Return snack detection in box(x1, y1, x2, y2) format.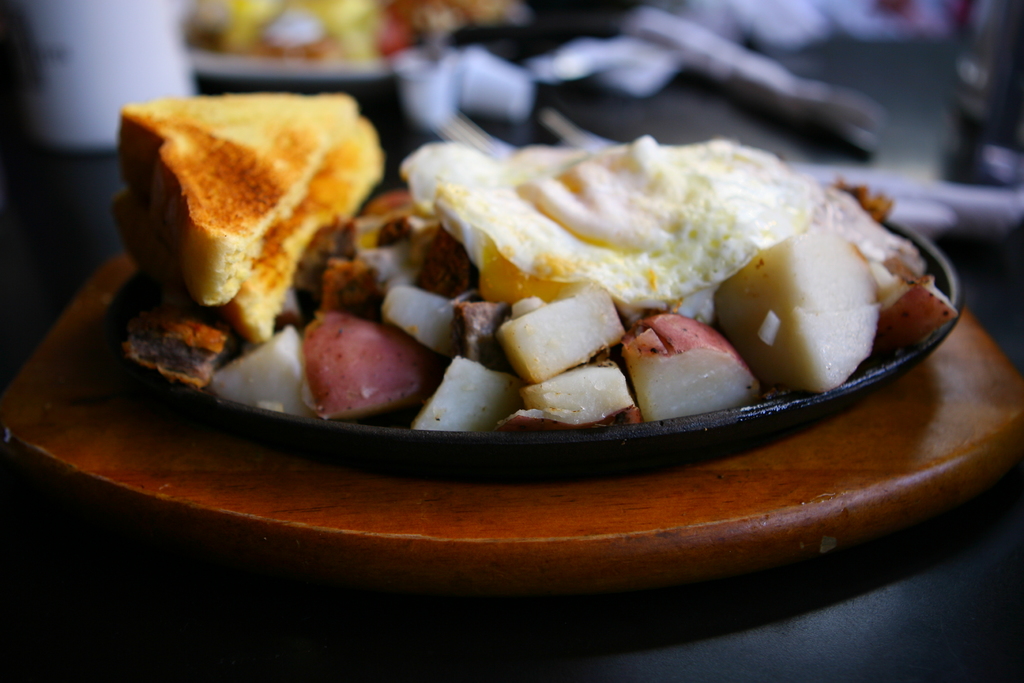
box(132, 111, 387, 360).
